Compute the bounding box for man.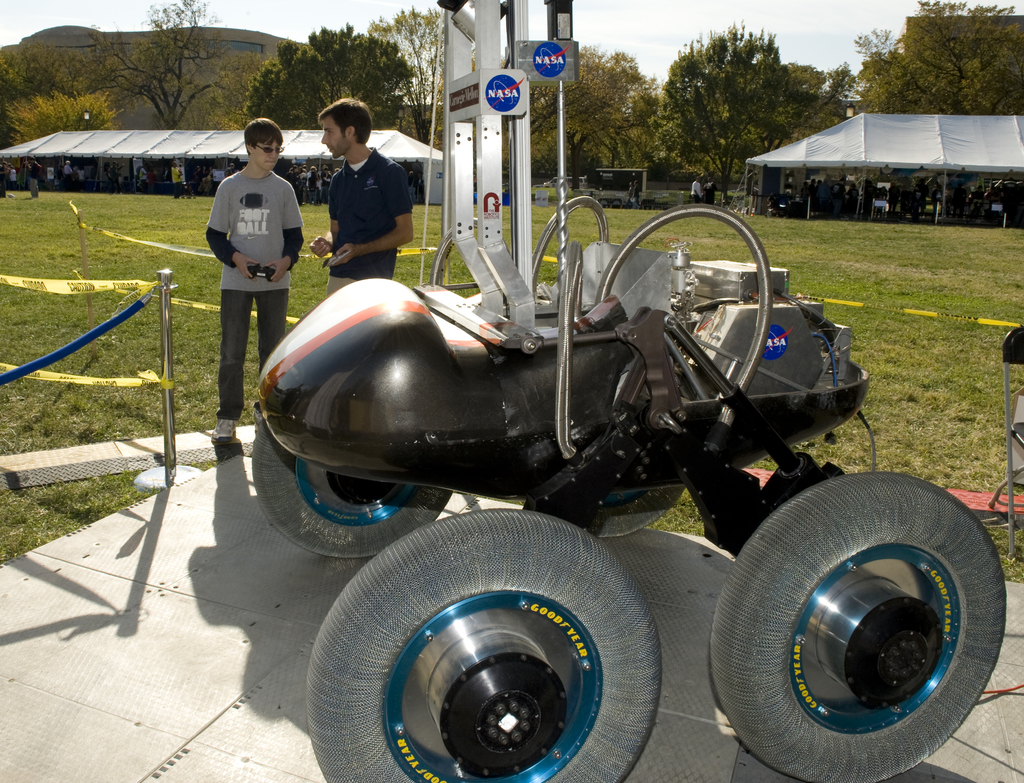
[19,152,40,198].
